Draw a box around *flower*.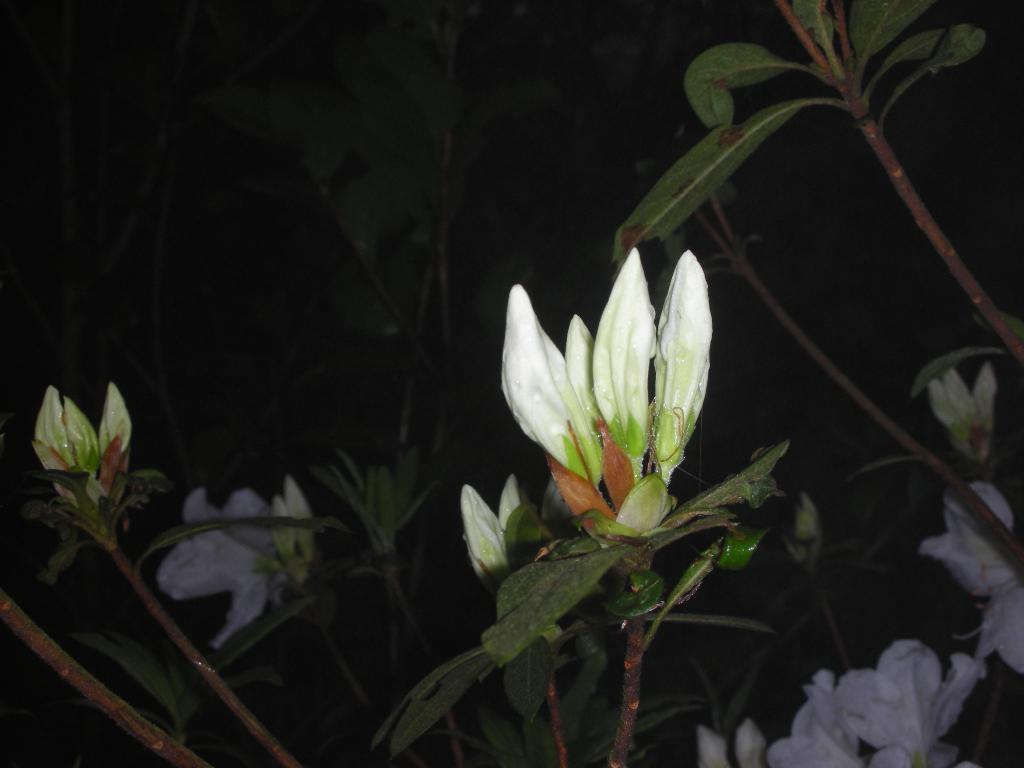
select_region(698, 641, 979, 767).
